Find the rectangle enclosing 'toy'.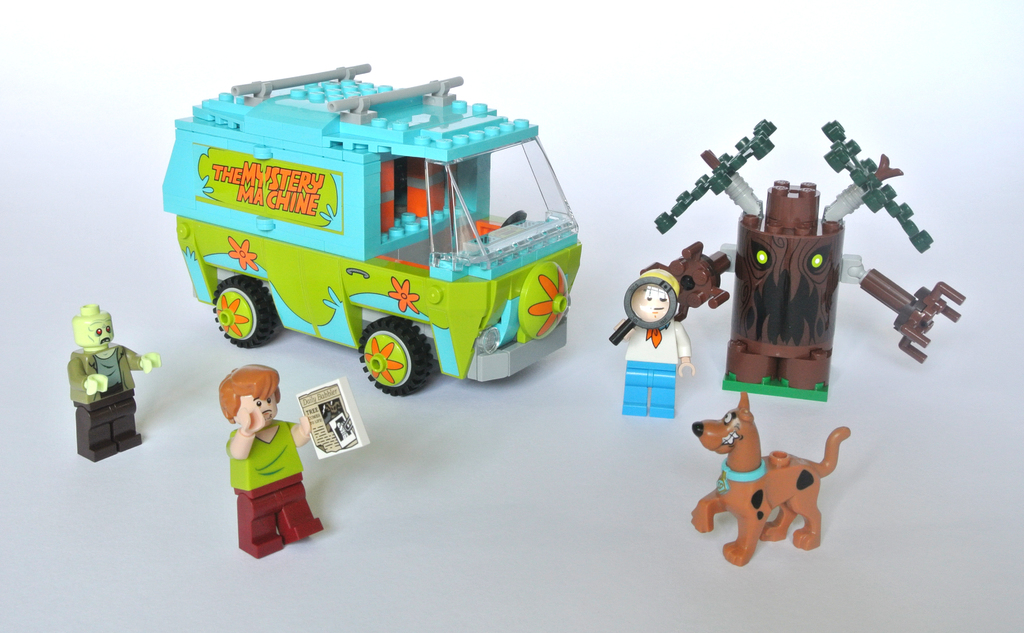
[608,272,689,416].
